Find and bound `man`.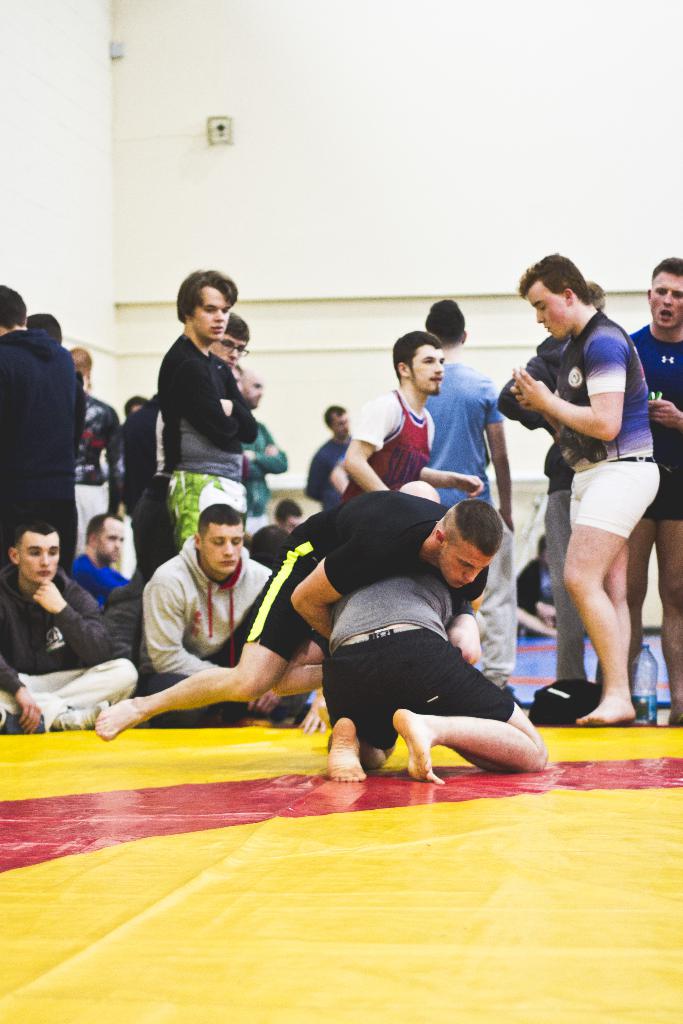
Bound: <bbox>122, 395, 177, 566</bbox>.
